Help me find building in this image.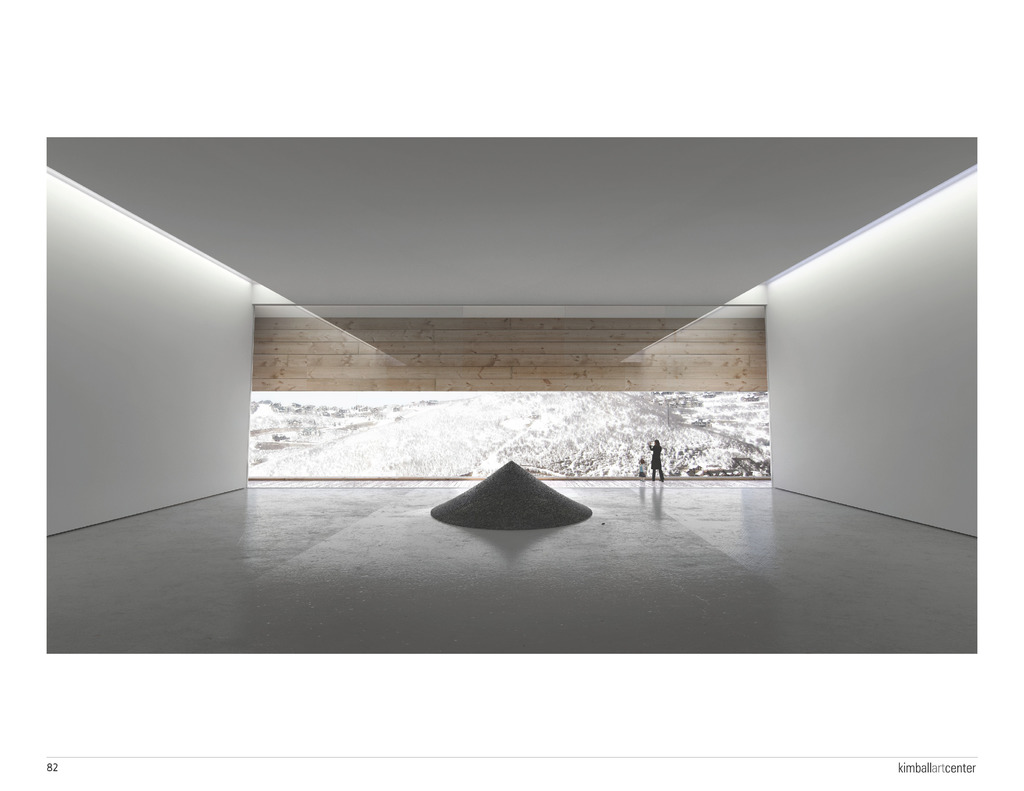
Found it: [42,138,978,654].
